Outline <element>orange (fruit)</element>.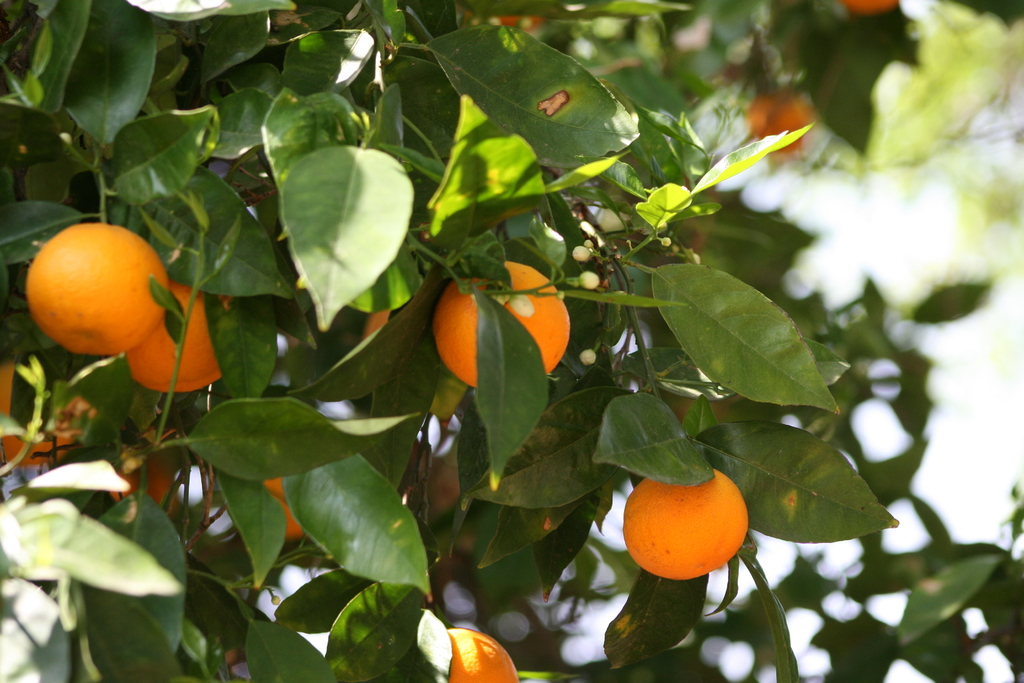
Outline: (x1=626, y1=465, x2=742, y2=575).
